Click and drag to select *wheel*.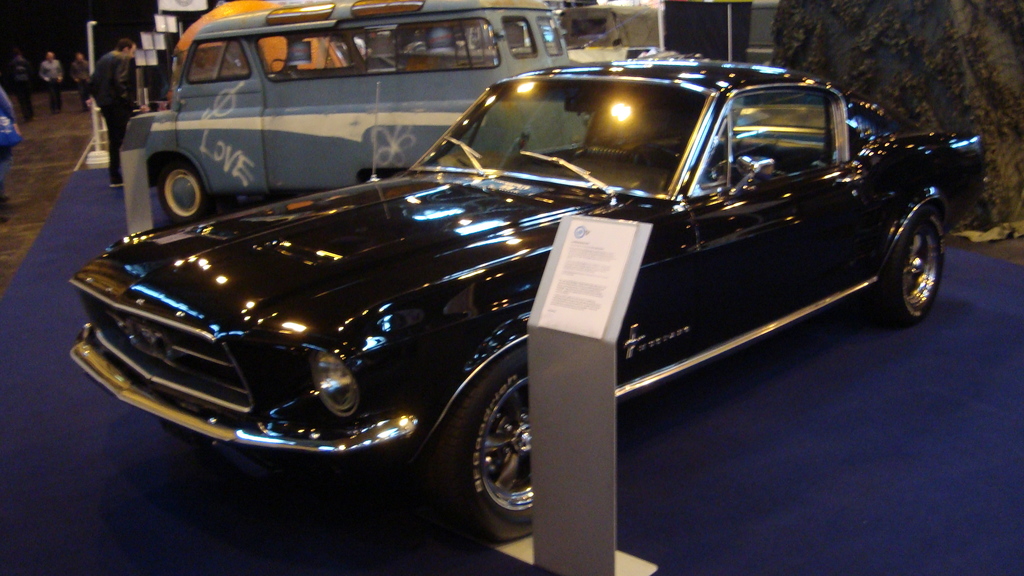
Selection: BBox(449, 347, 543, 533).
